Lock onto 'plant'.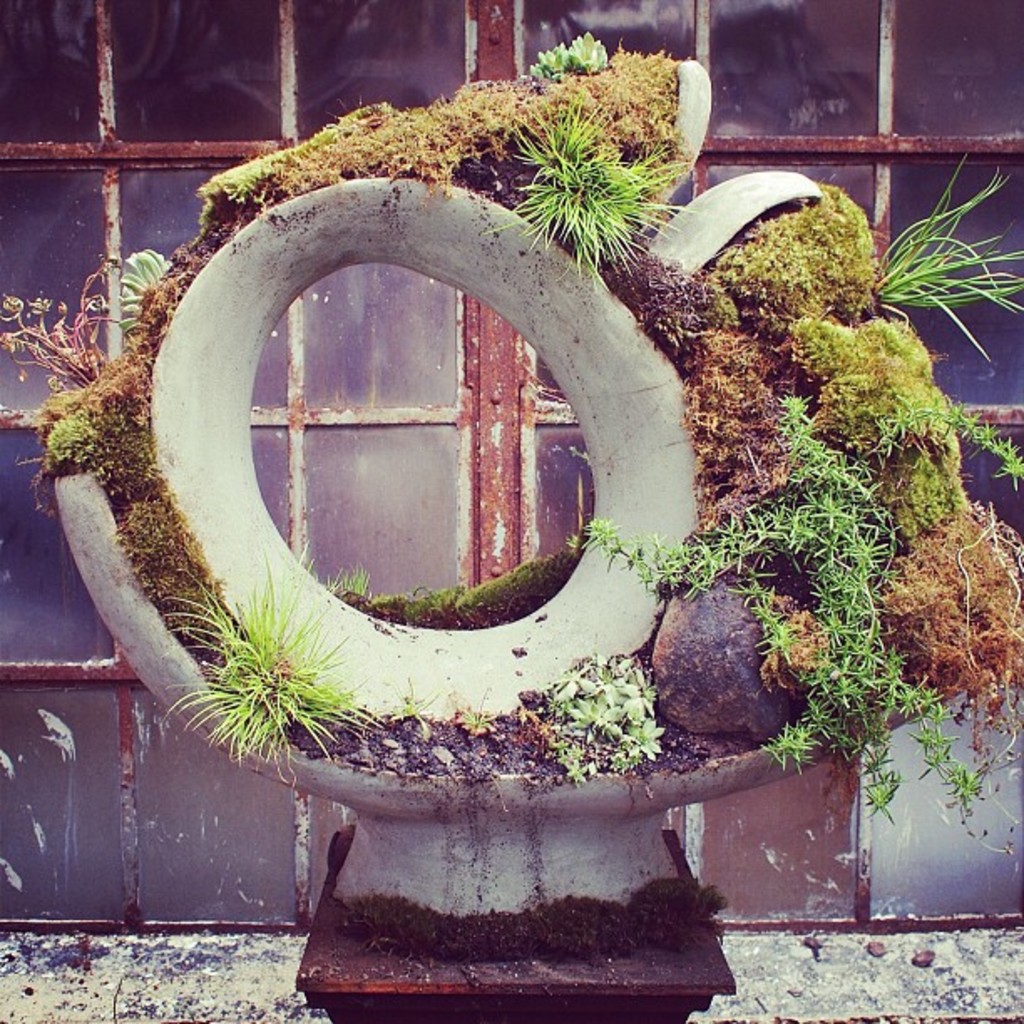
Locked: Rect(485, 84, 694, 301).
